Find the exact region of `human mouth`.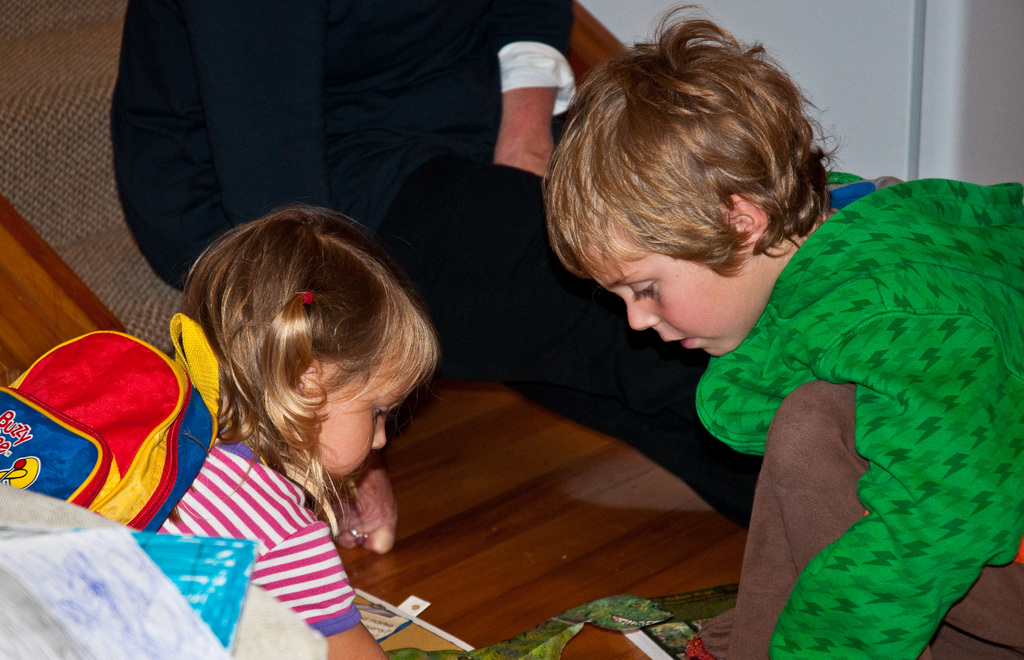
Exact region: bbox=(664, 337, 692, 350).
